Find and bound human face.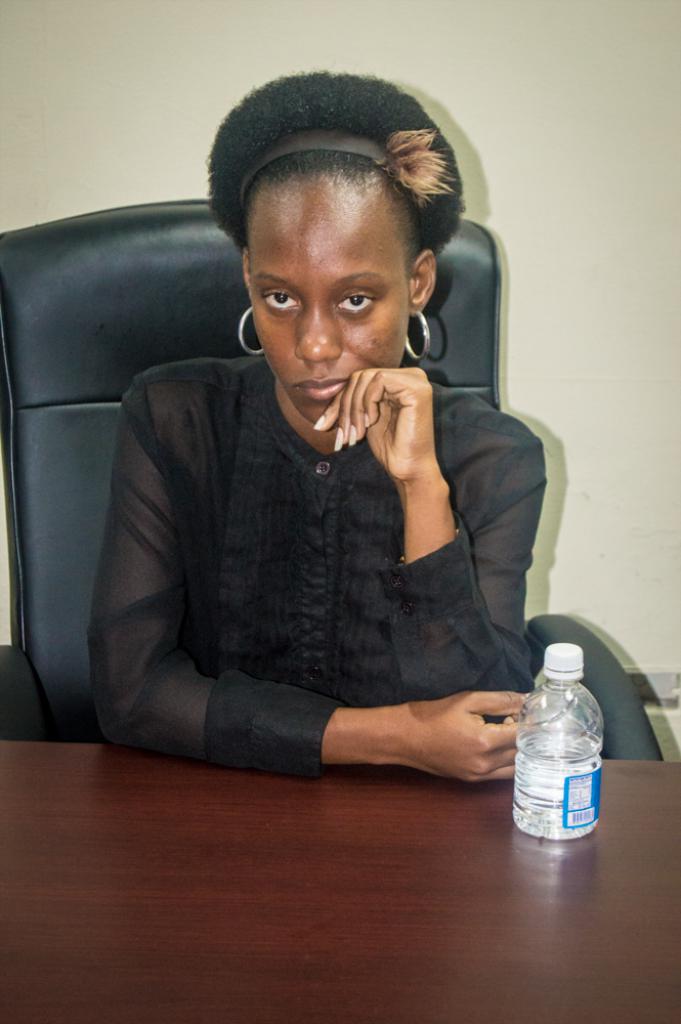
Bound: 247, 183, 414, 427.
